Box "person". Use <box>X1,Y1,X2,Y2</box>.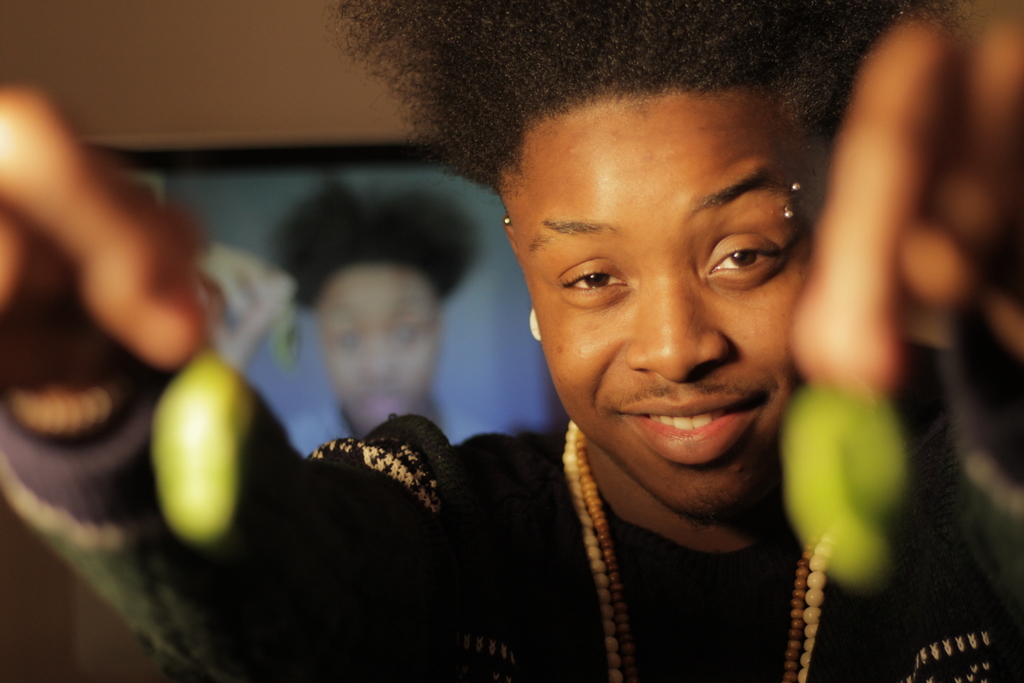
<box>0,1,1023,682</box>.
